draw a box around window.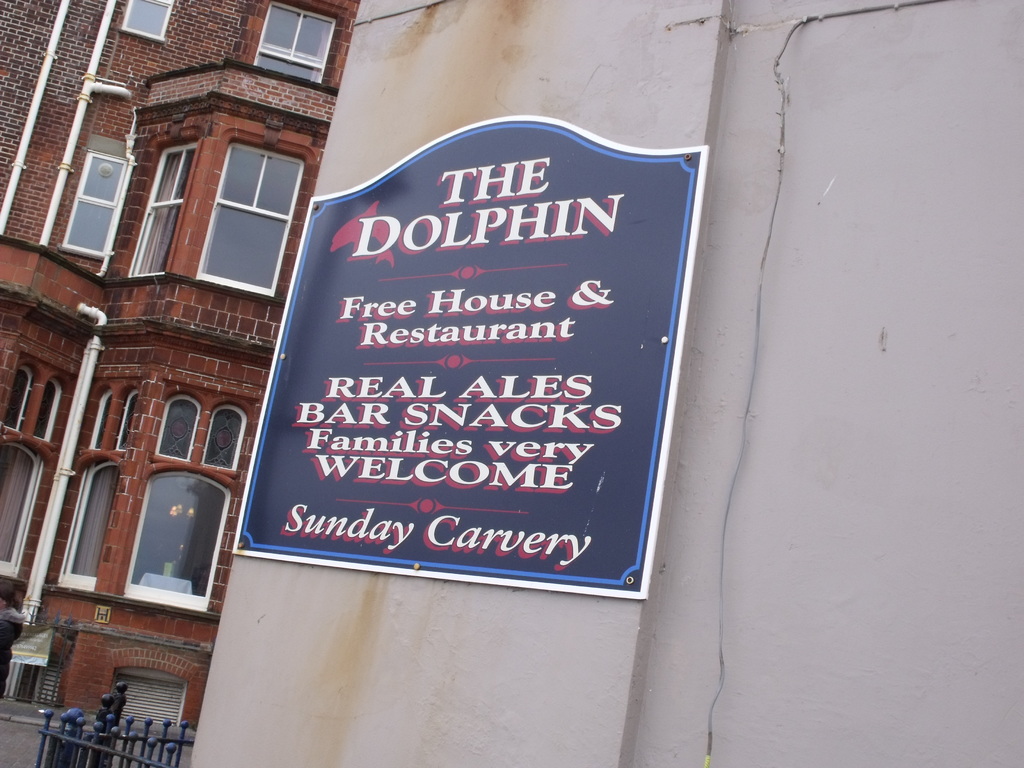
(257, 0, 342, 83).
